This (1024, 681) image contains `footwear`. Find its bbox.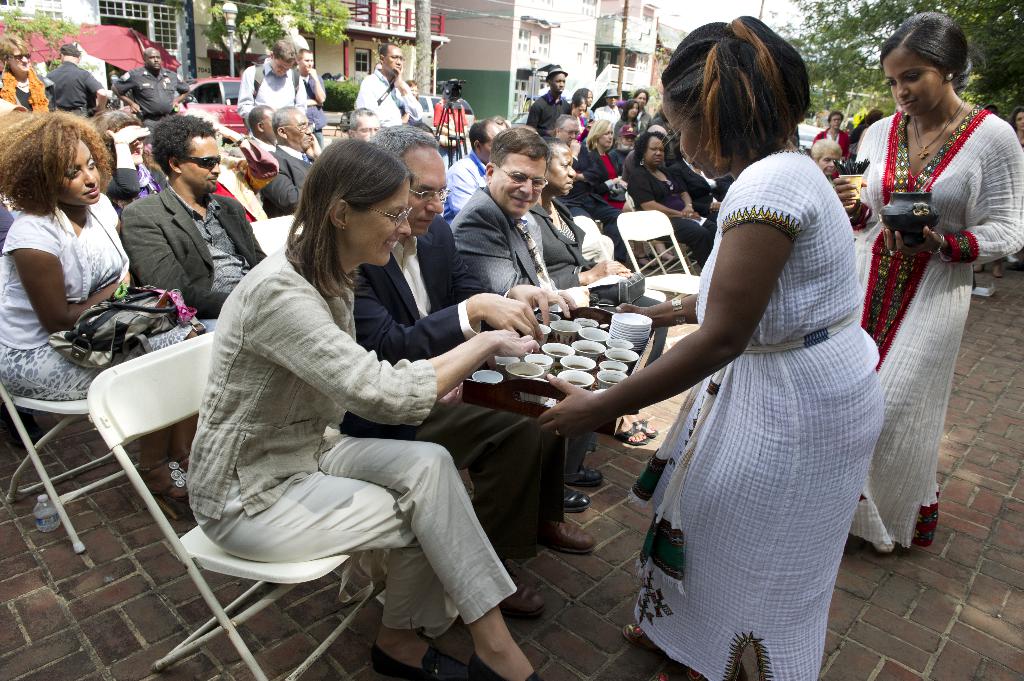
{"x1": 570, "y1": 465, "x2": 604, "y2": 488}.
